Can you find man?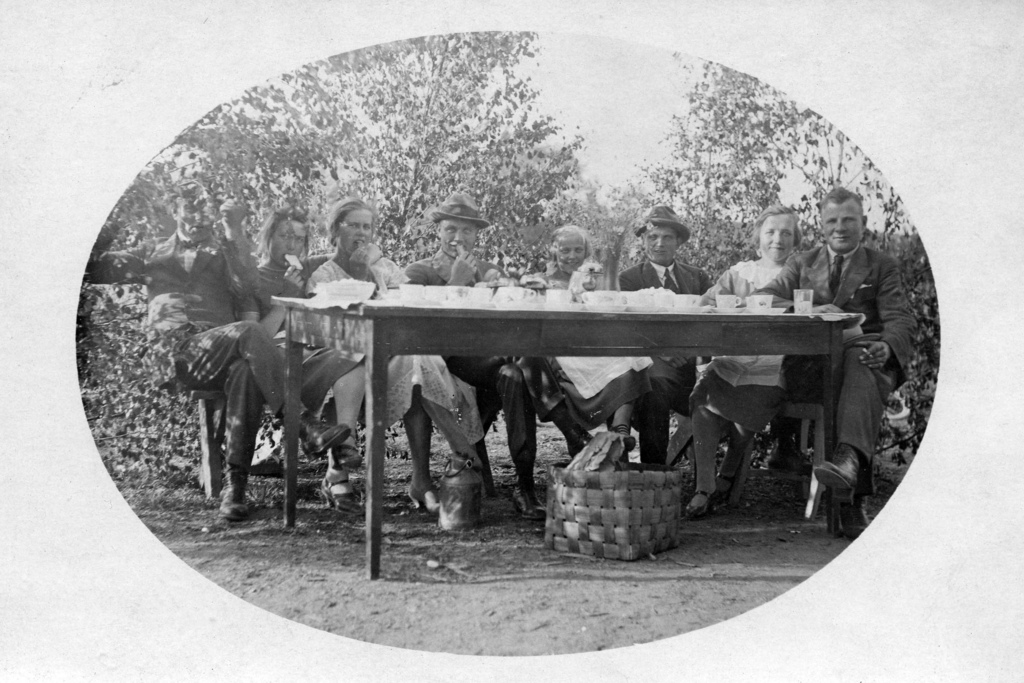
Yes, bounding box: 748, 186, 912, 537.
